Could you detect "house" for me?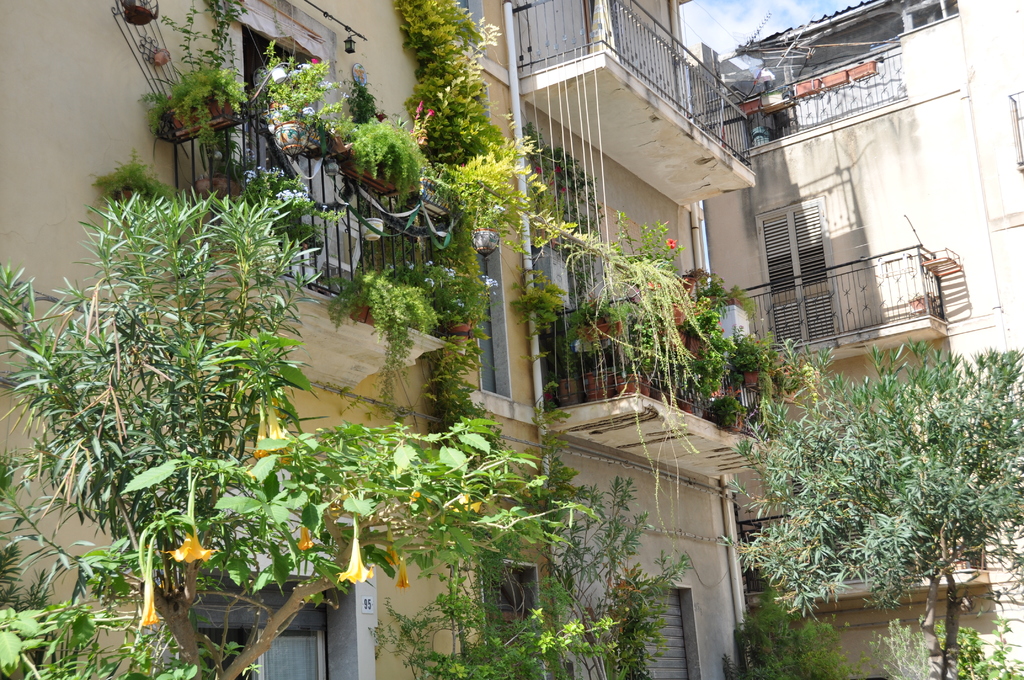
Detection result: box=[699, 0, 1023, 679].
